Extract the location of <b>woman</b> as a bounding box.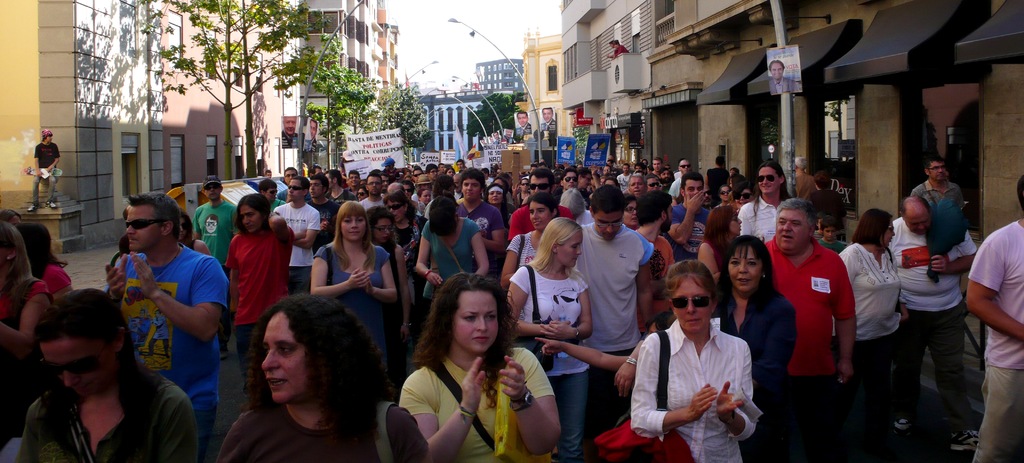
crop(735, 180, 758, 215).
